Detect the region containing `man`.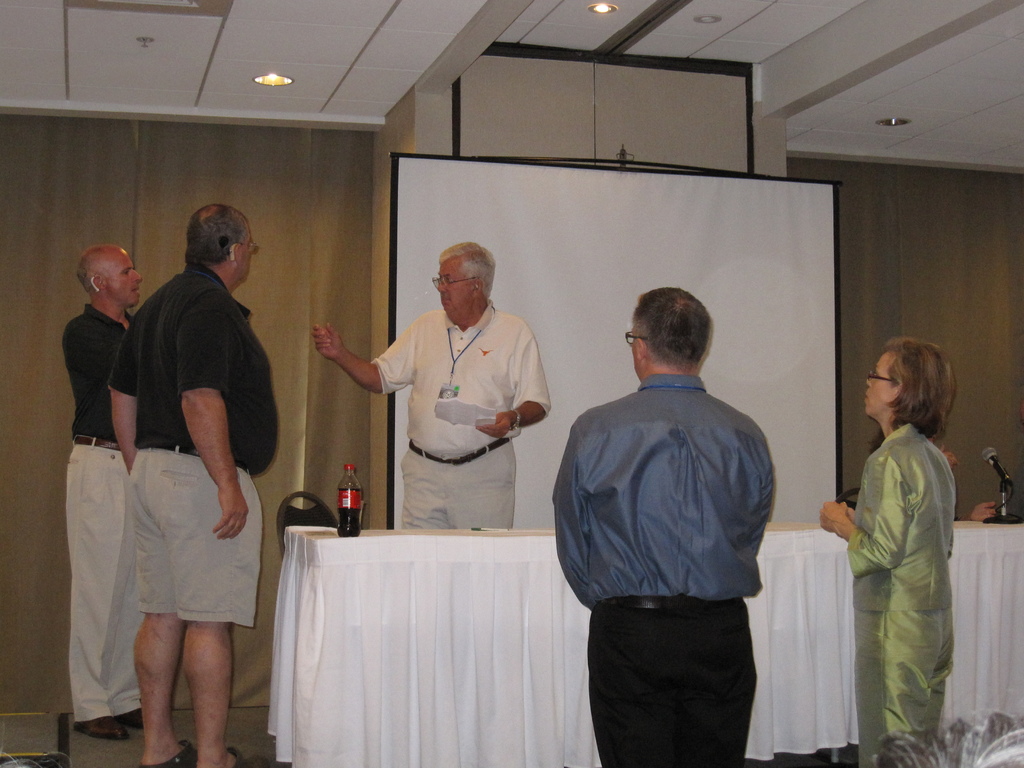
detection(104, 202, 283, 767).
